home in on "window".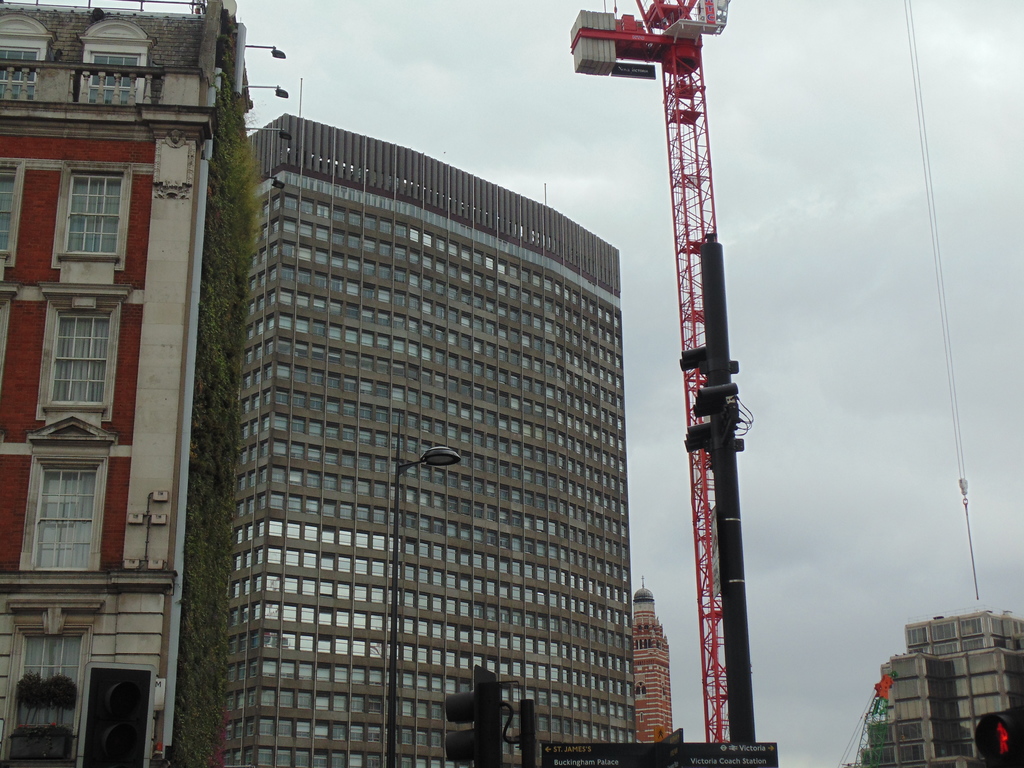
Homed in at {"x1": 318, "y1": 671, "x2": 328, "y2": 682}.
